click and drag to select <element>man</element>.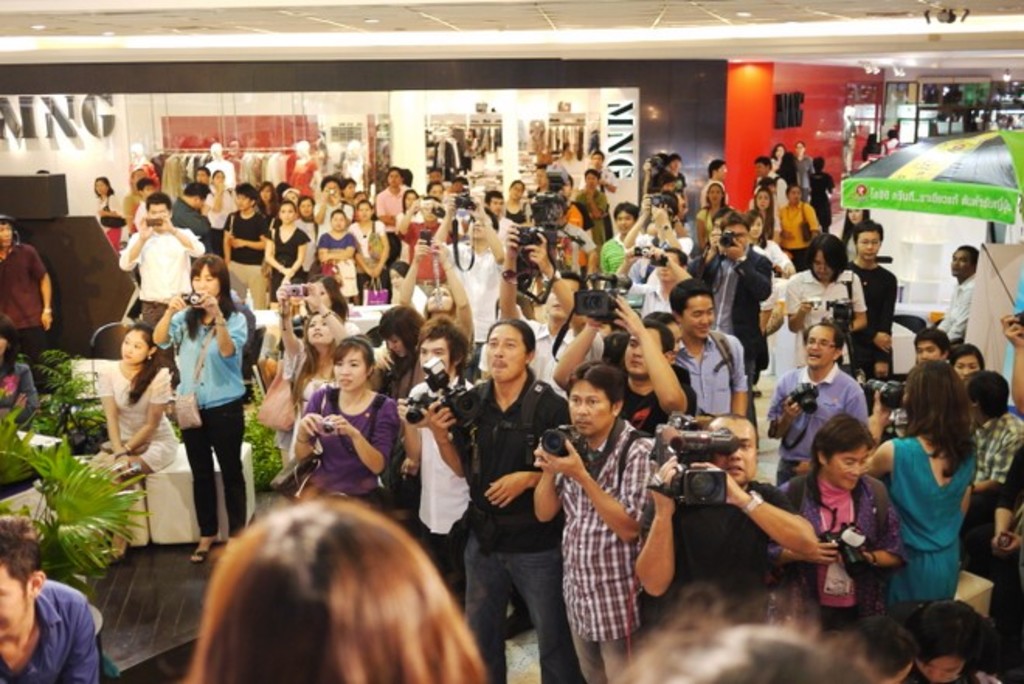
Selection: (118, 189, 206, 391).
